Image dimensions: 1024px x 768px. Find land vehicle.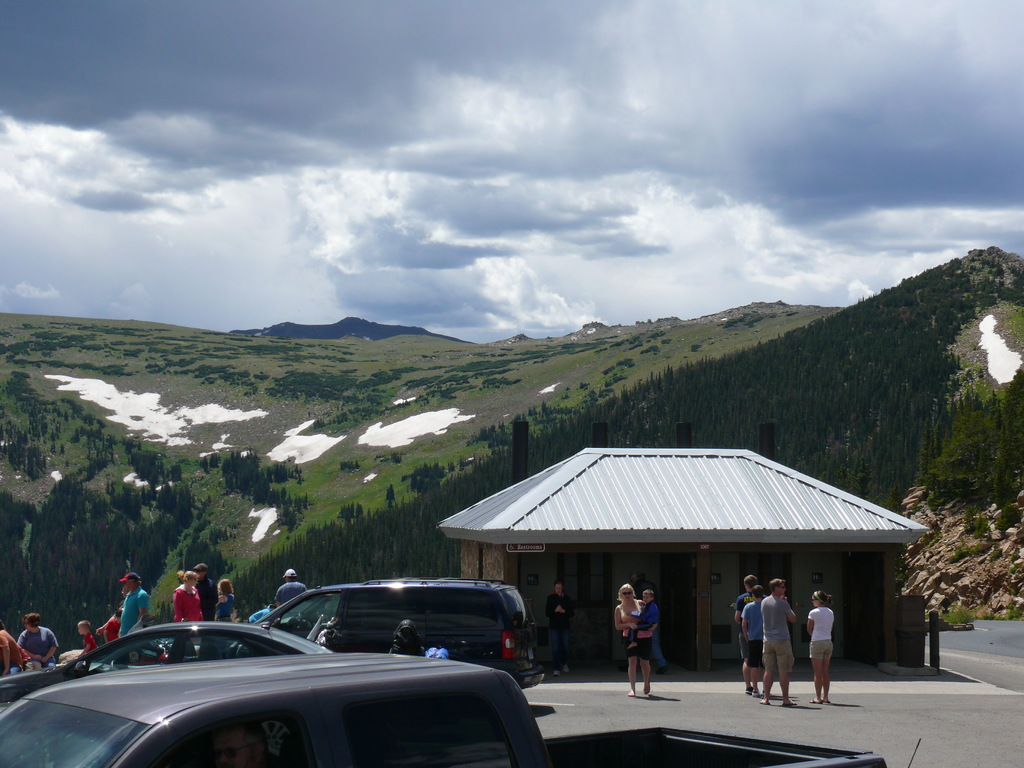
[0,616,330,709].
